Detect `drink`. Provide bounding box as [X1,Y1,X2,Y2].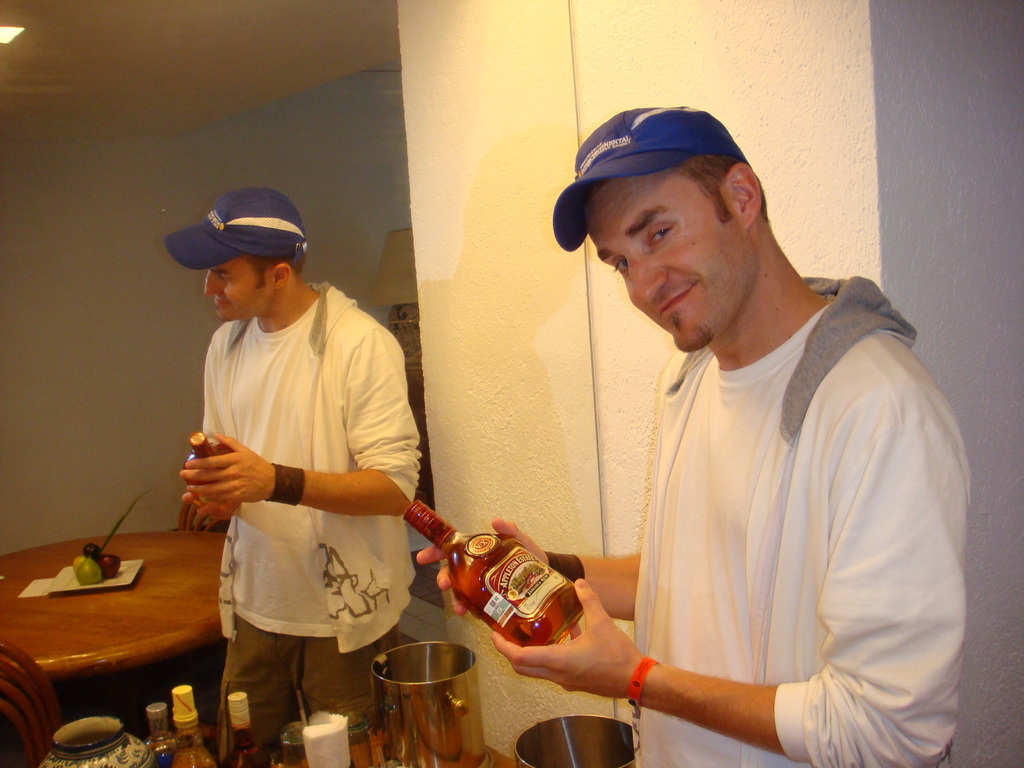
[139,703,176,767].
